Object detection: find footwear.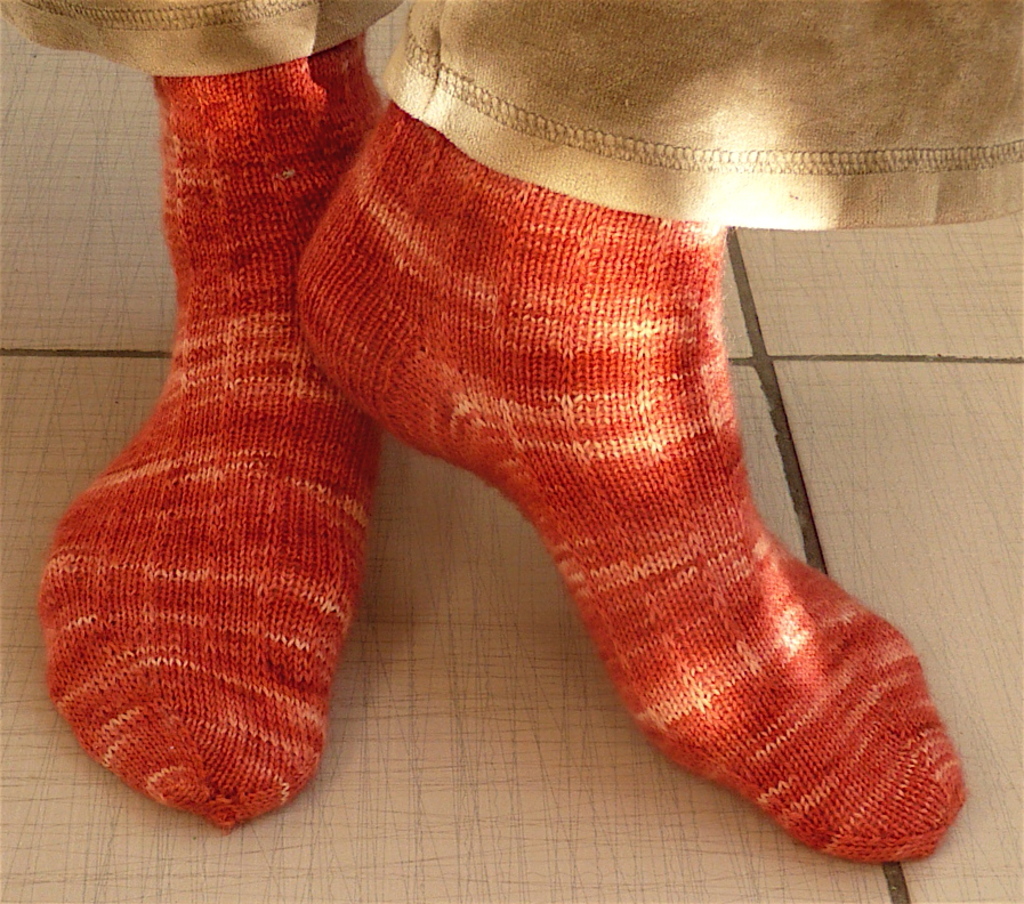
x1=225 y1=60 x2=938 y2=886.
